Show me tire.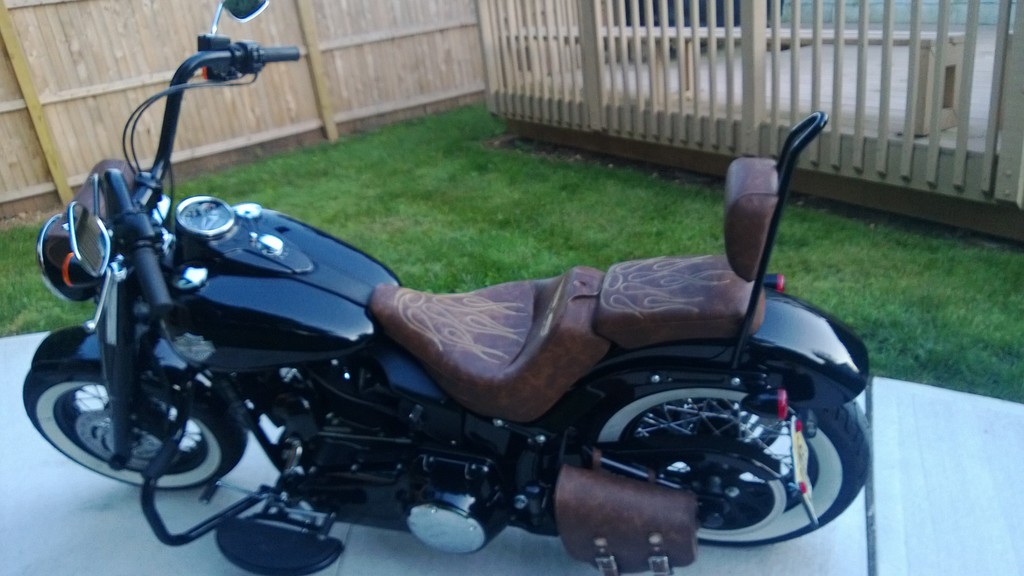
tire is here: <box>22,369,235,492</box>.
